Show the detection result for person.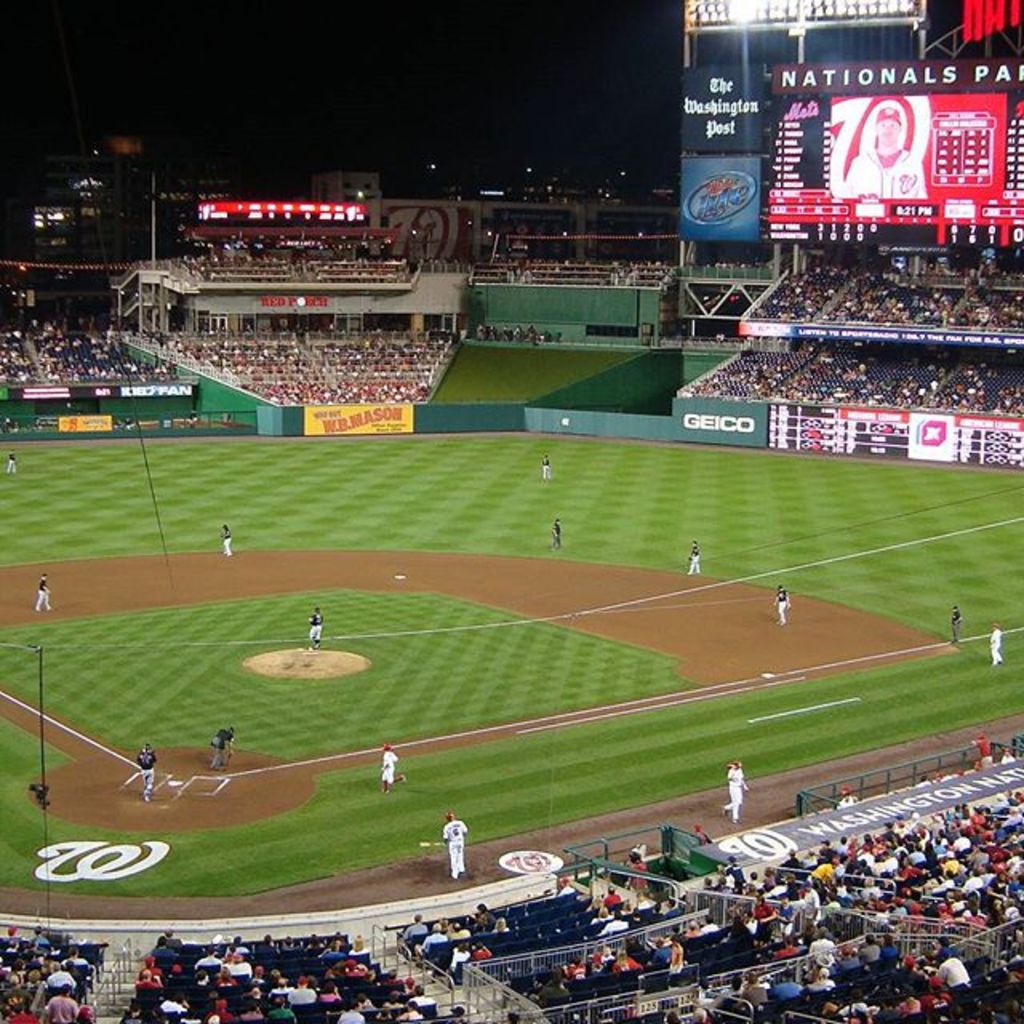
946,597,963,646.
